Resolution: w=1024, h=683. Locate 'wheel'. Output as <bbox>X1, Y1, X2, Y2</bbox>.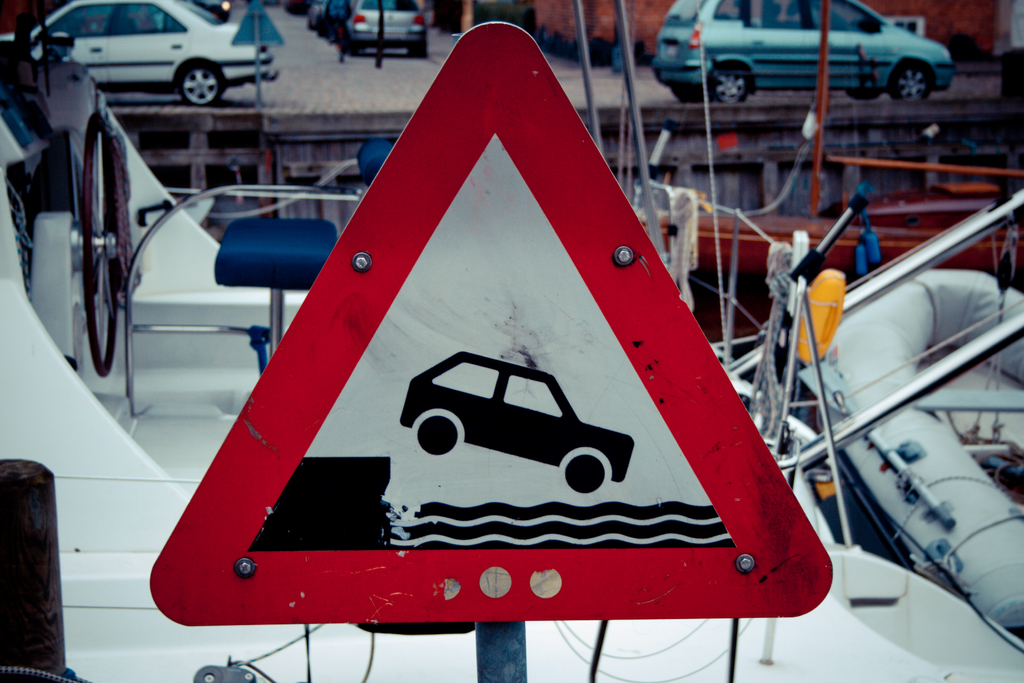
<bbox>416, 415, 458, 454</bbox>.
